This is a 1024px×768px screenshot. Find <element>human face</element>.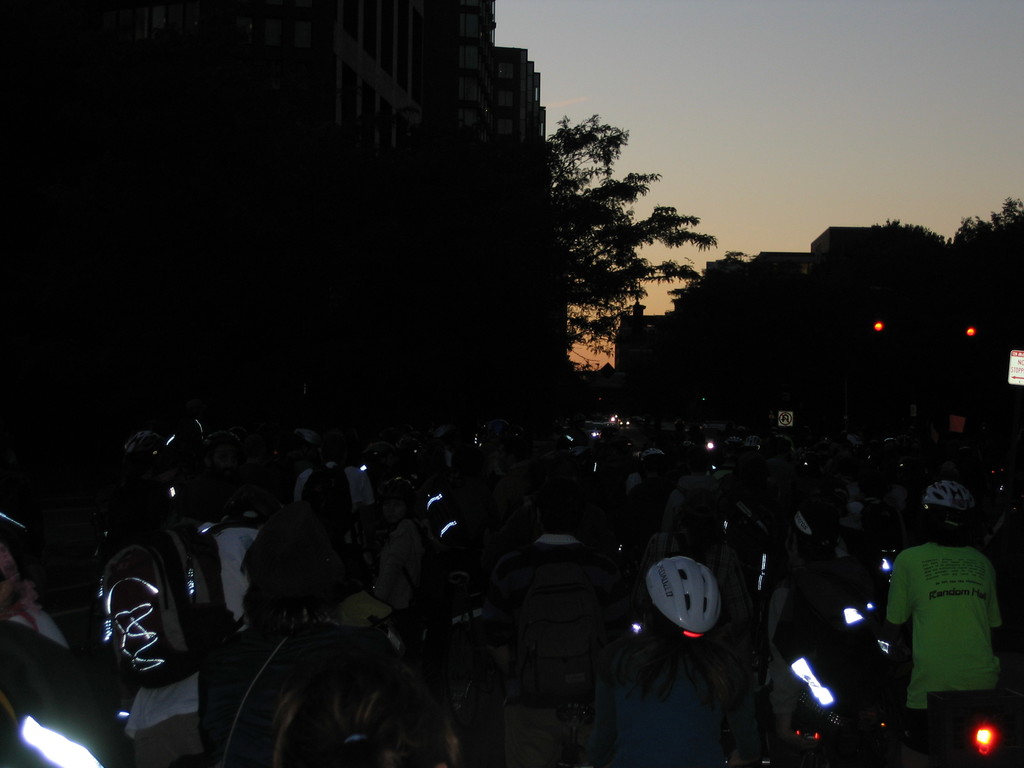
Bounding box: rect(383, 495, 403, 525).
